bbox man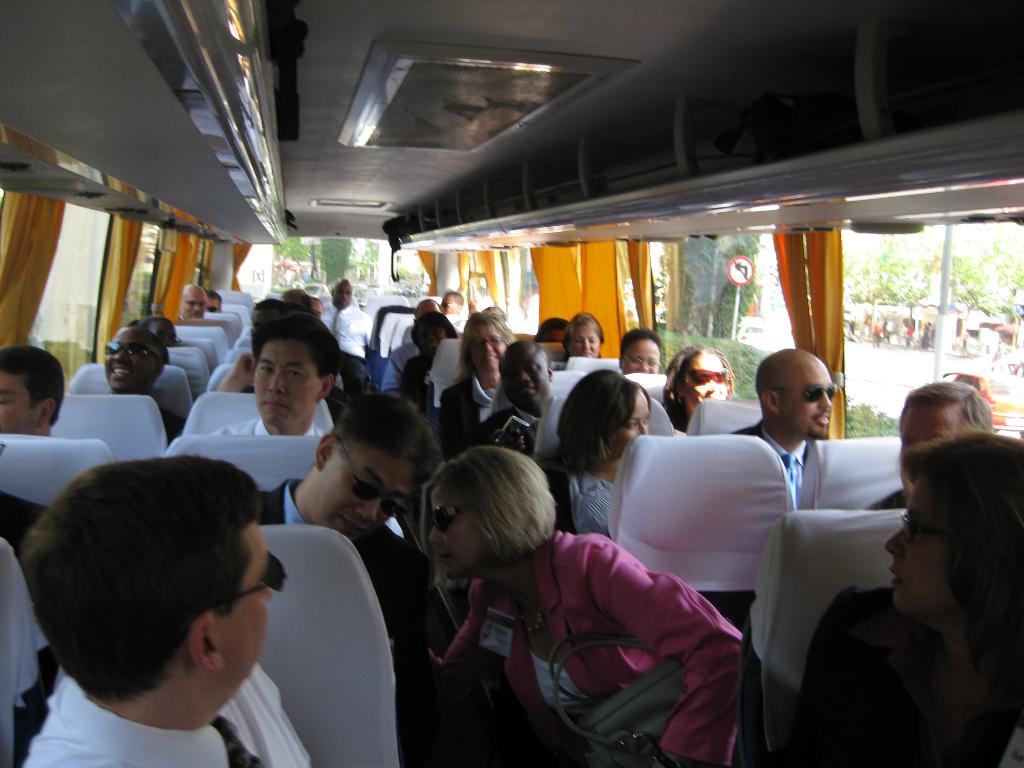
[left=721, top=344, right=838, bottom=511]
